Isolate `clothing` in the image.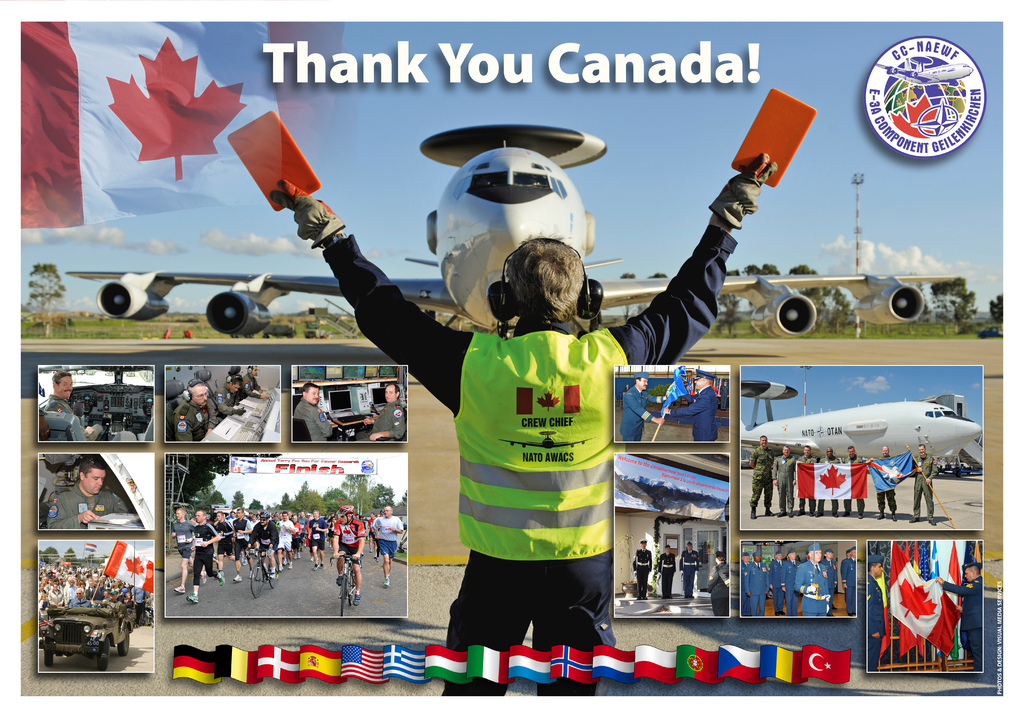
Isolated region: 238 372 259 400.
